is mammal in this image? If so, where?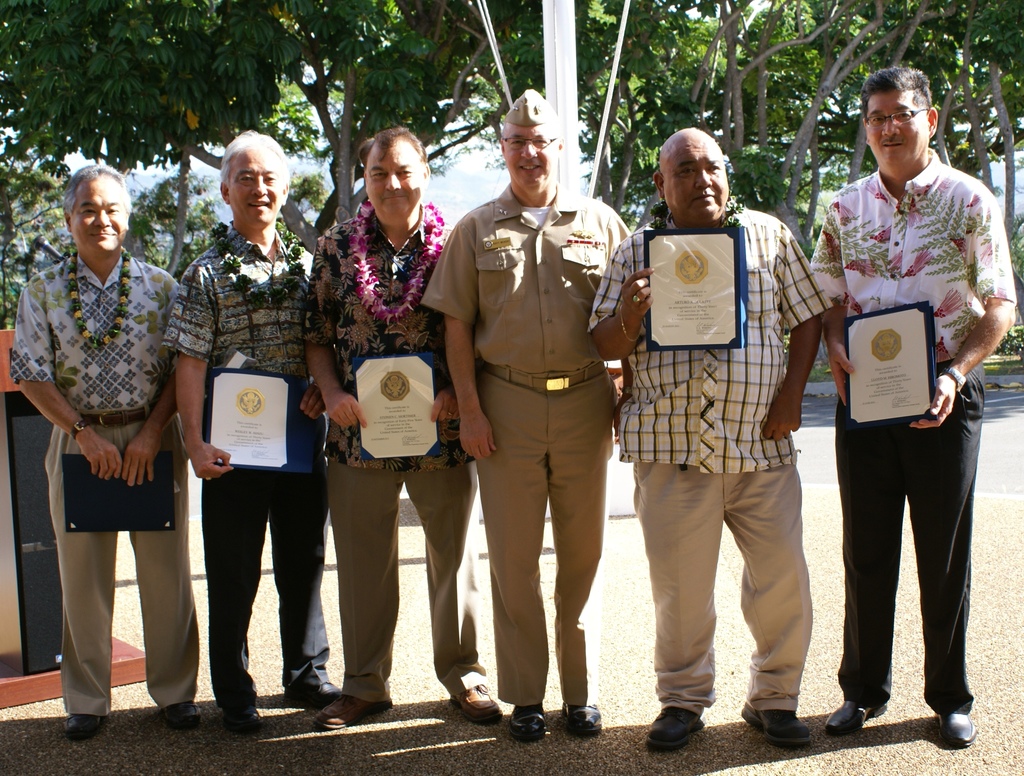
Yes, at bbox=[8, 156, 199, 743].
